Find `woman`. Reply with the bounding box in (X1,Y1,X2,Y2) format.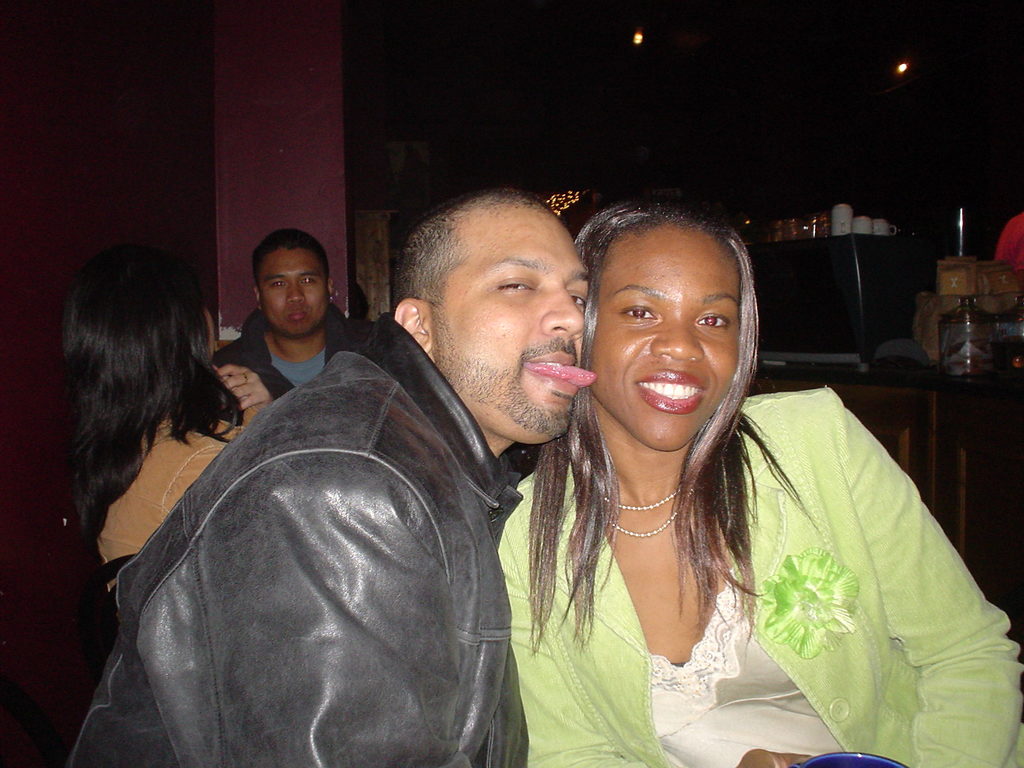
(483,198,1023,767).
